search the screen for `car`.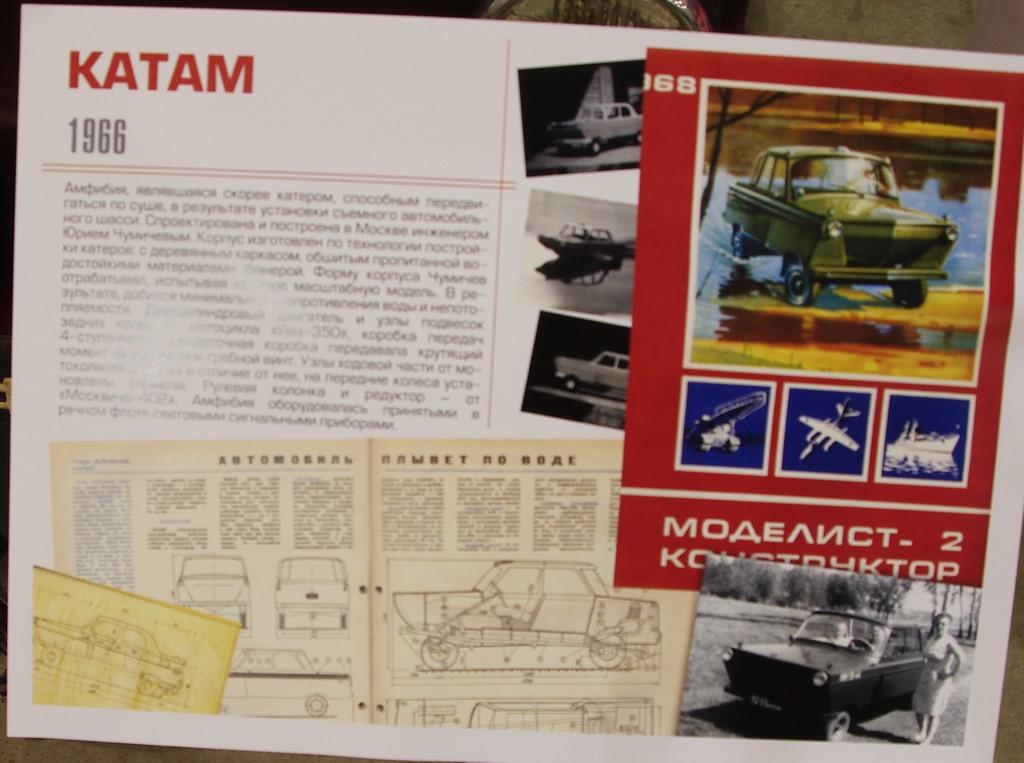
Found at 547,100,642,156.
